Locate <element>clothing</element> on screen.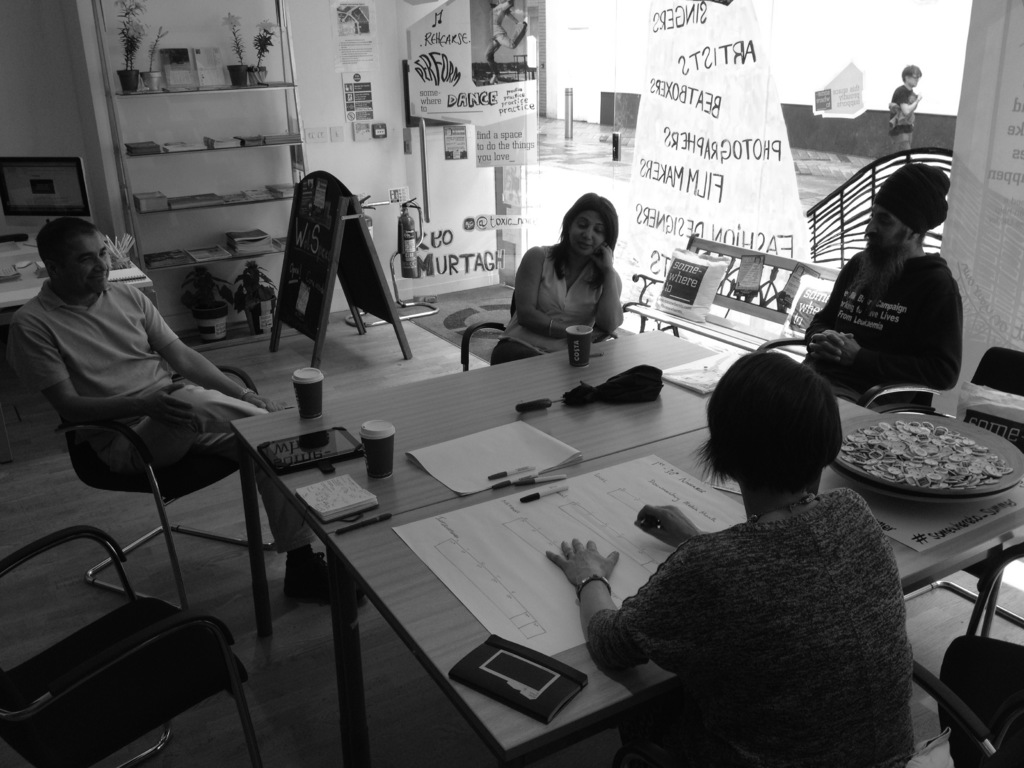
On screen at detection(0, 278, 321, 552).
